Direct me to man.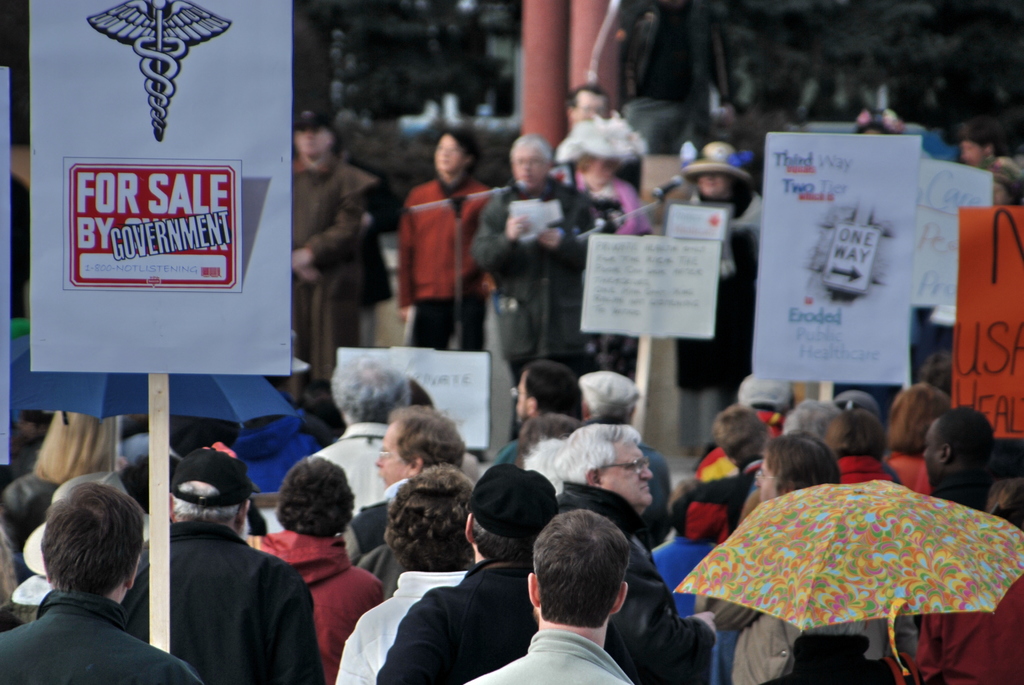
Direction: <box>700,366,783,485</box>.
